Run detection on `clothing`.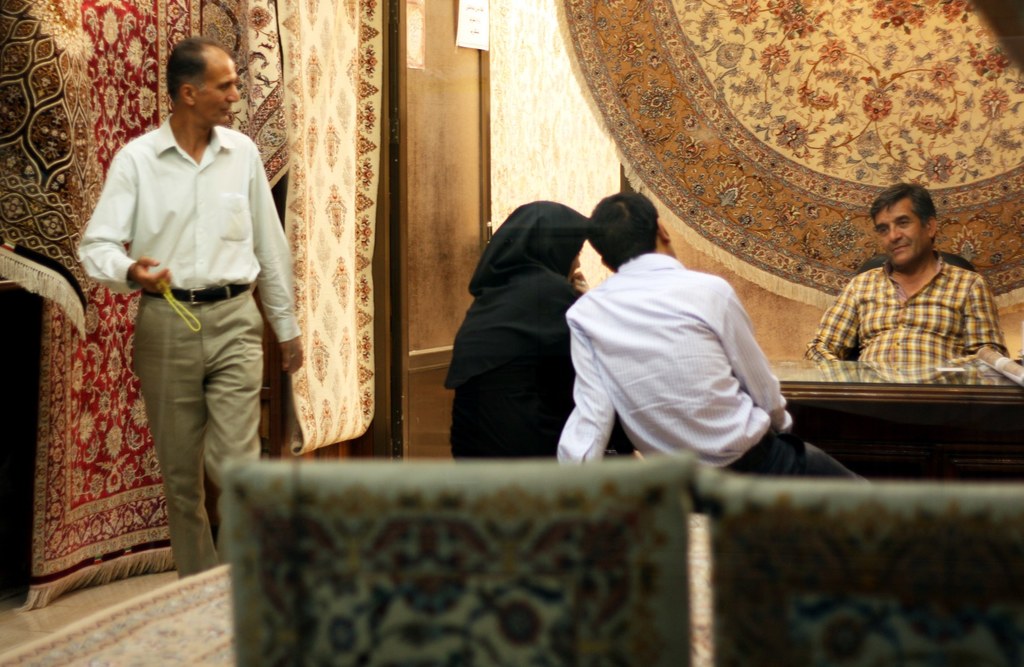
Result: 805, 256, 1007, 386.
